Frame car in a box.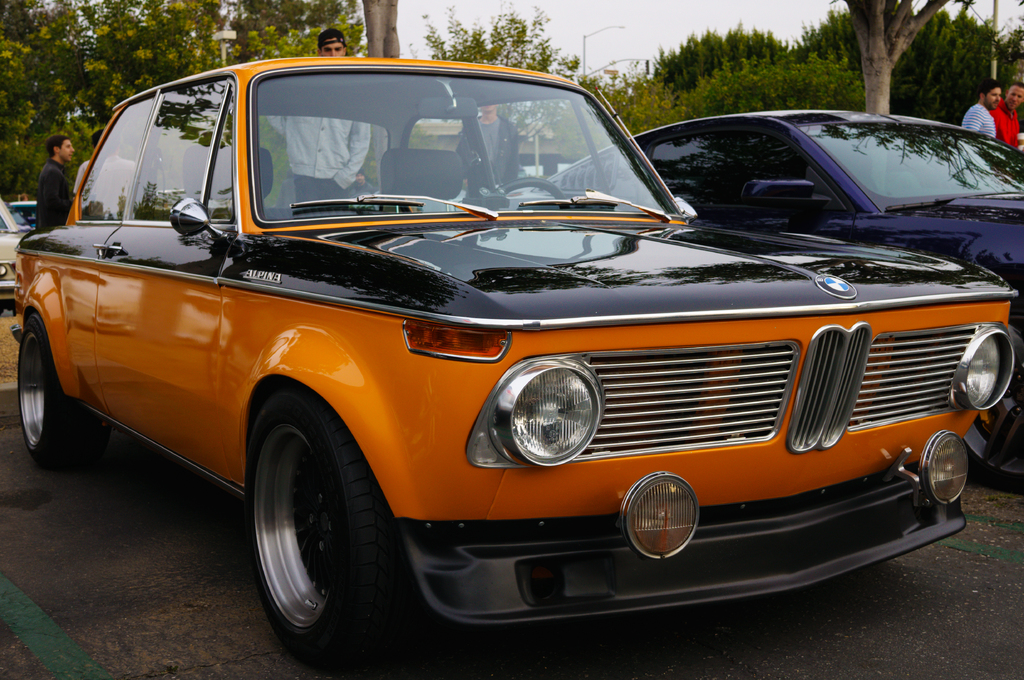
504/101/1023/353.
